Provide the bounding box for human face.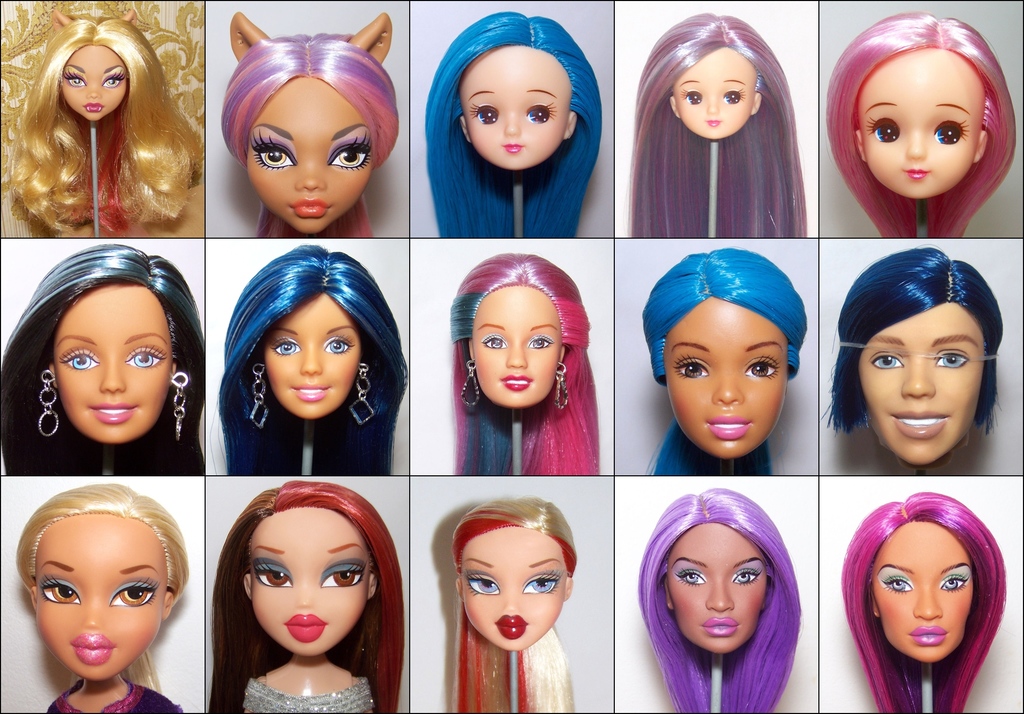
(241, 75, 383, 232).
